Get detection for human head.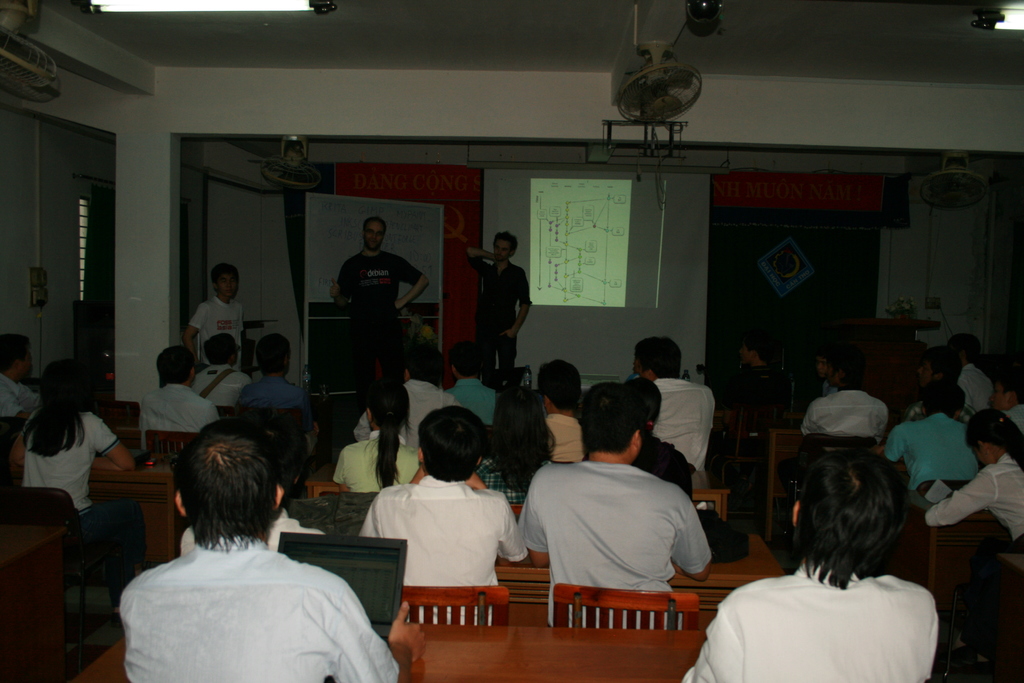
Detection: 785/441/912/570.
